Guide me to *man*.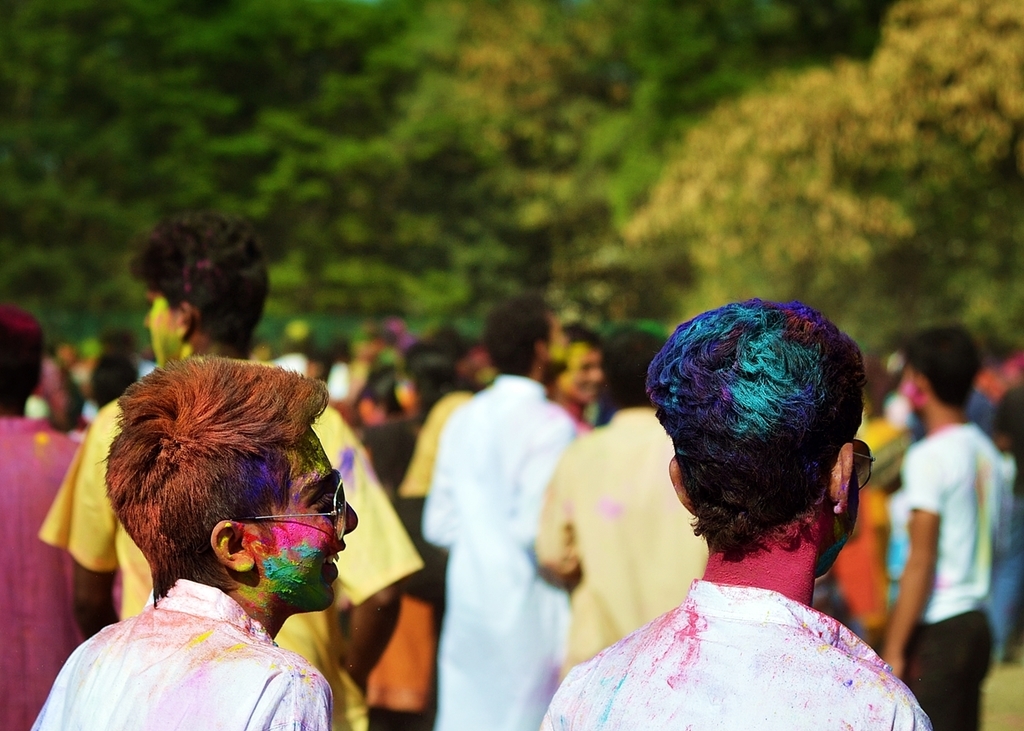
Guidance: bbox=[421, 296, 583, 730].
